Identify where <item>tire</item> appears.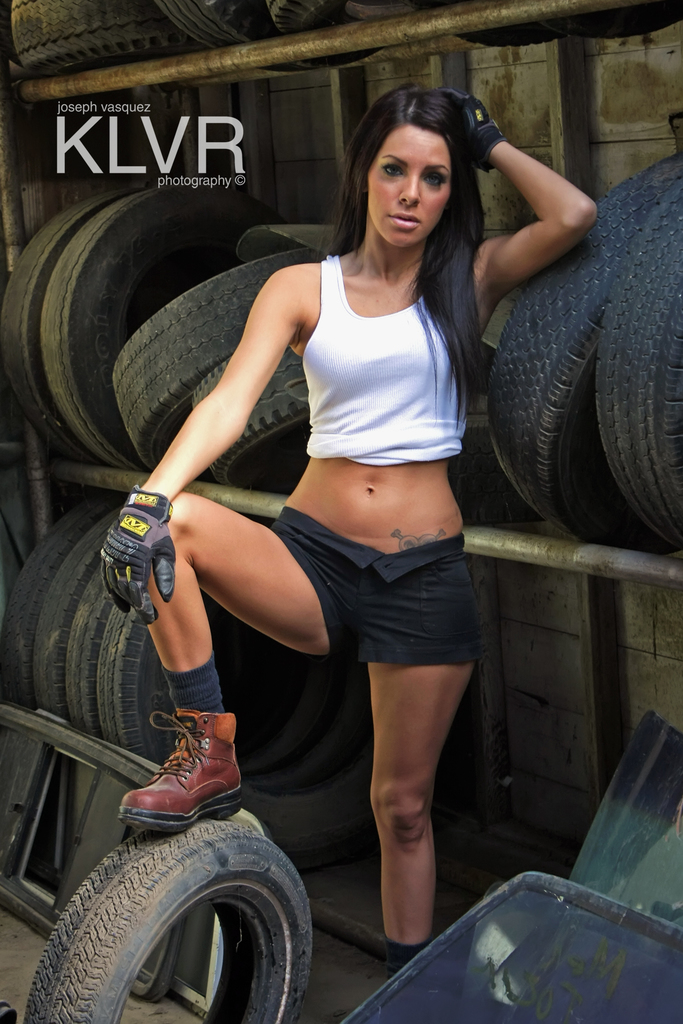
Appears at [left=539, top=0, right=682, bottom=41].
